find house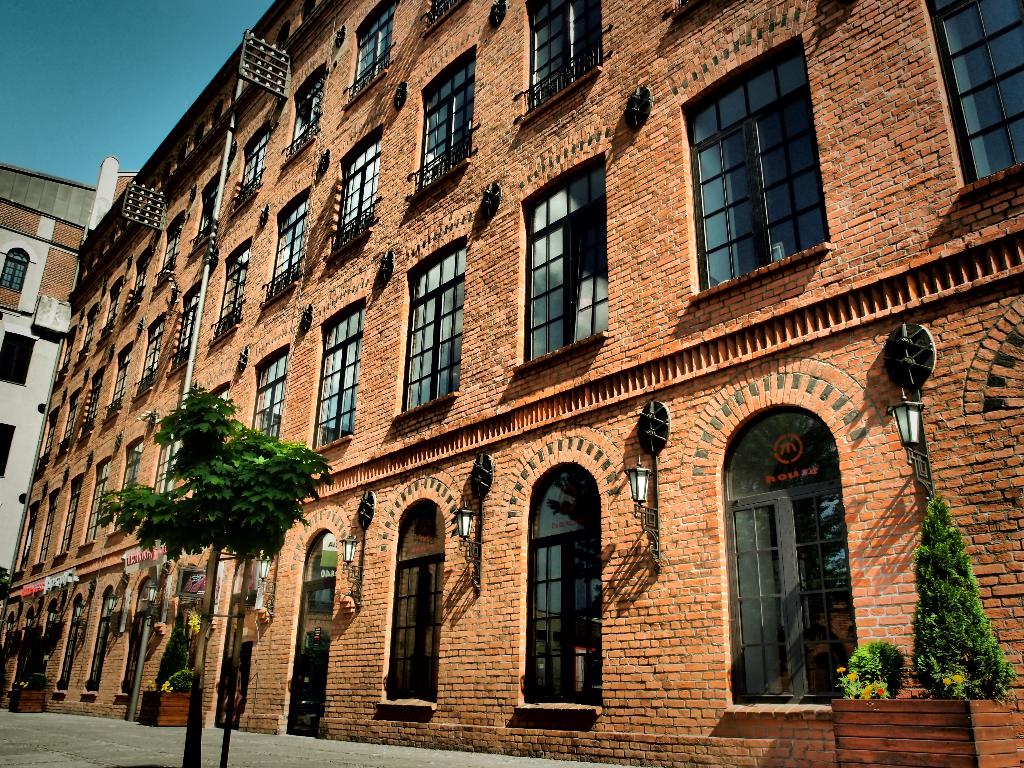
x1=0, y1=159, x2=101, y2=618
